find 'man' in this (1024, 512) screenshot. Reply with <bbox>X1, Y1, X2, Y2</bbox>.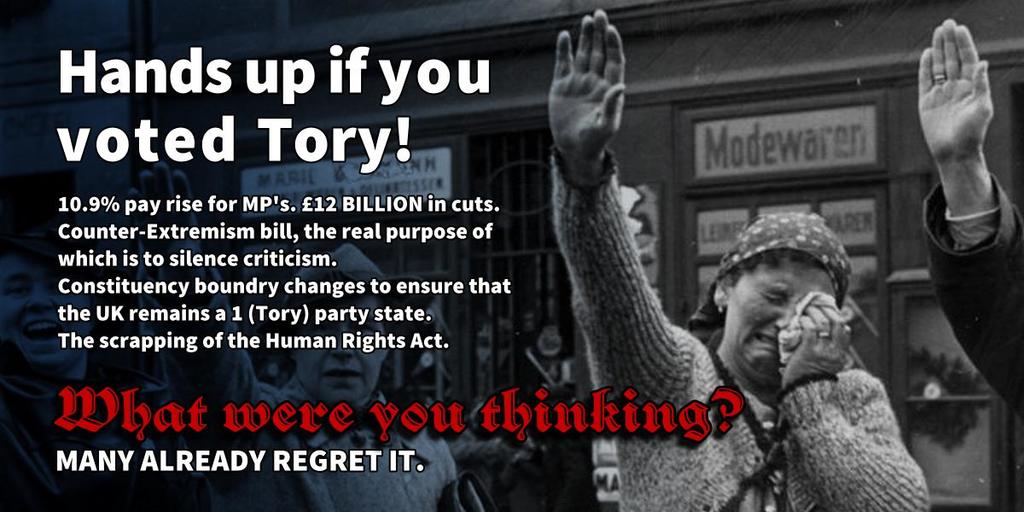
<bbox>129, 163, 457, 511</bbox>.
